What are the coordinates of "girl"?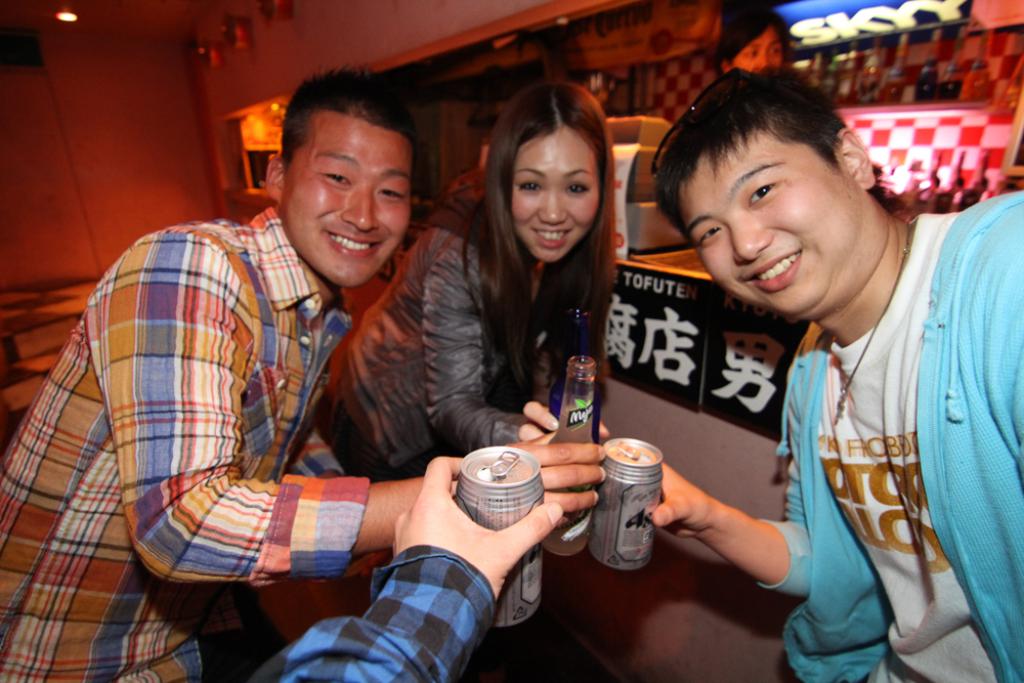
x1=301, y1=74, x2=610, y2=482.
